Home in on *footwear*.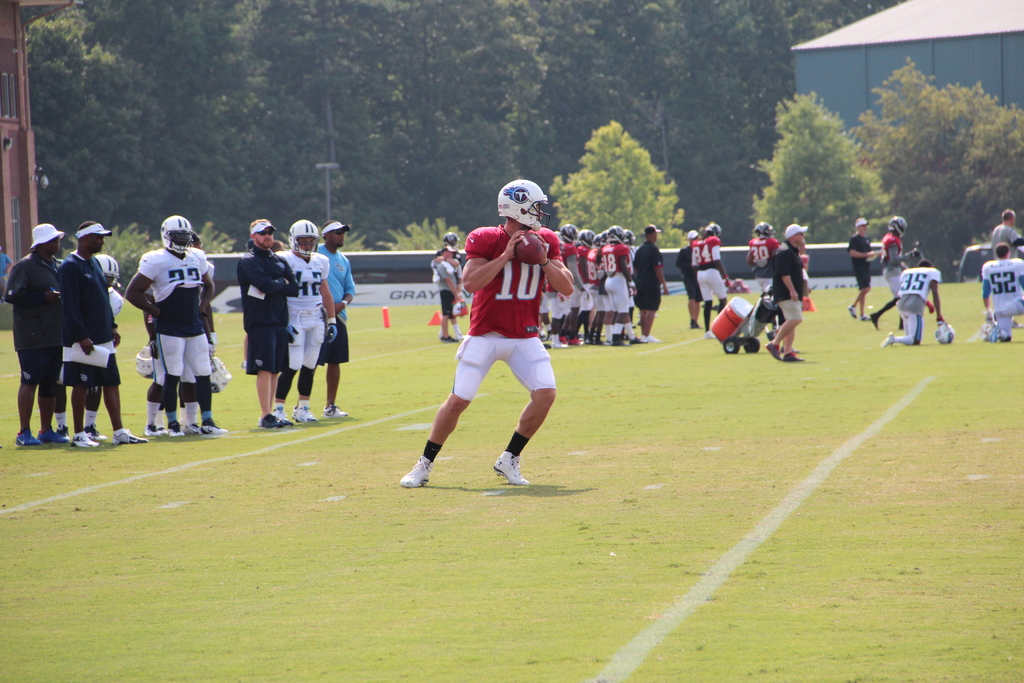
Homed in at box(871, 312, 878, 329).
